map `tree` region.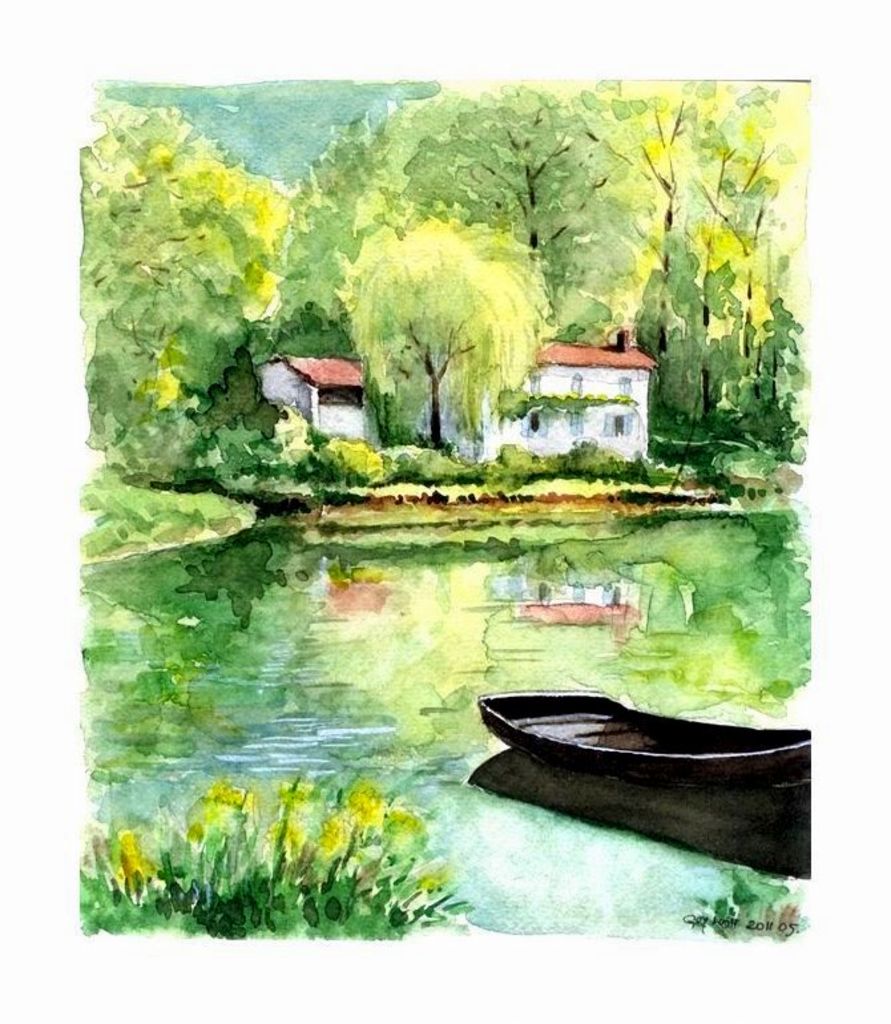
Mapped to box(604, 80, 761, 367).
